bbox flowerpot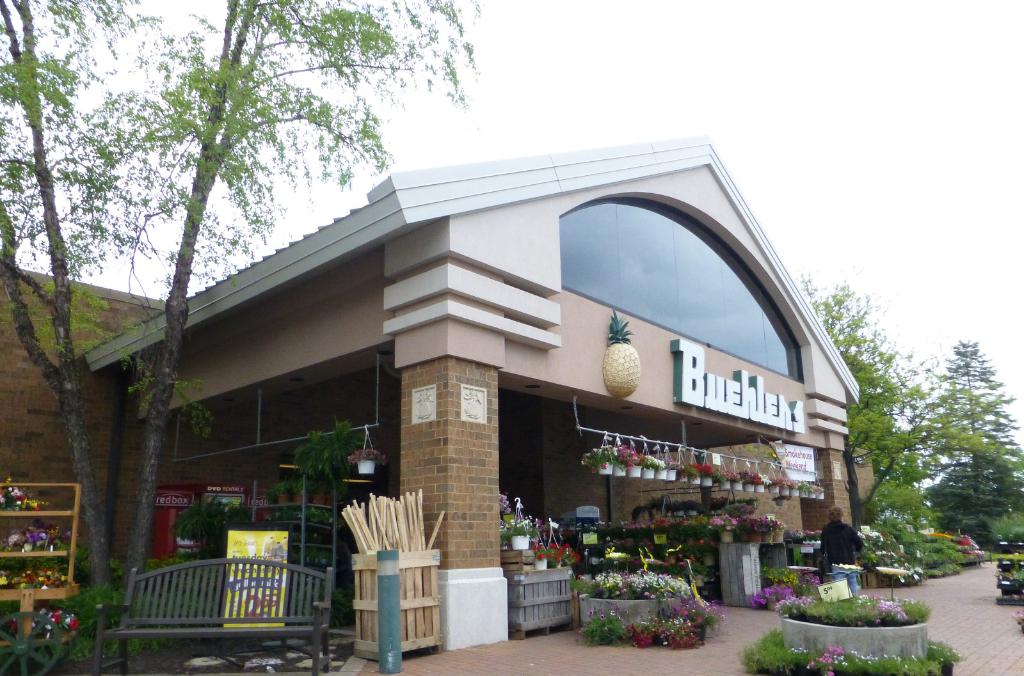
600,459,612,478
